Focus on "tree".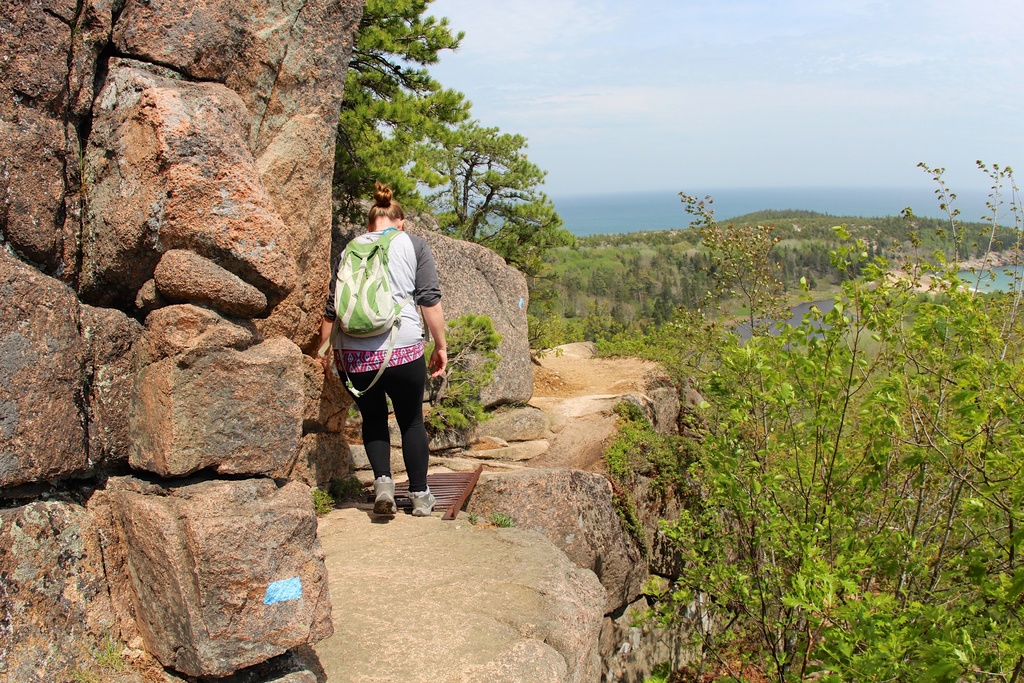
Focused at 334/0/573/362.
